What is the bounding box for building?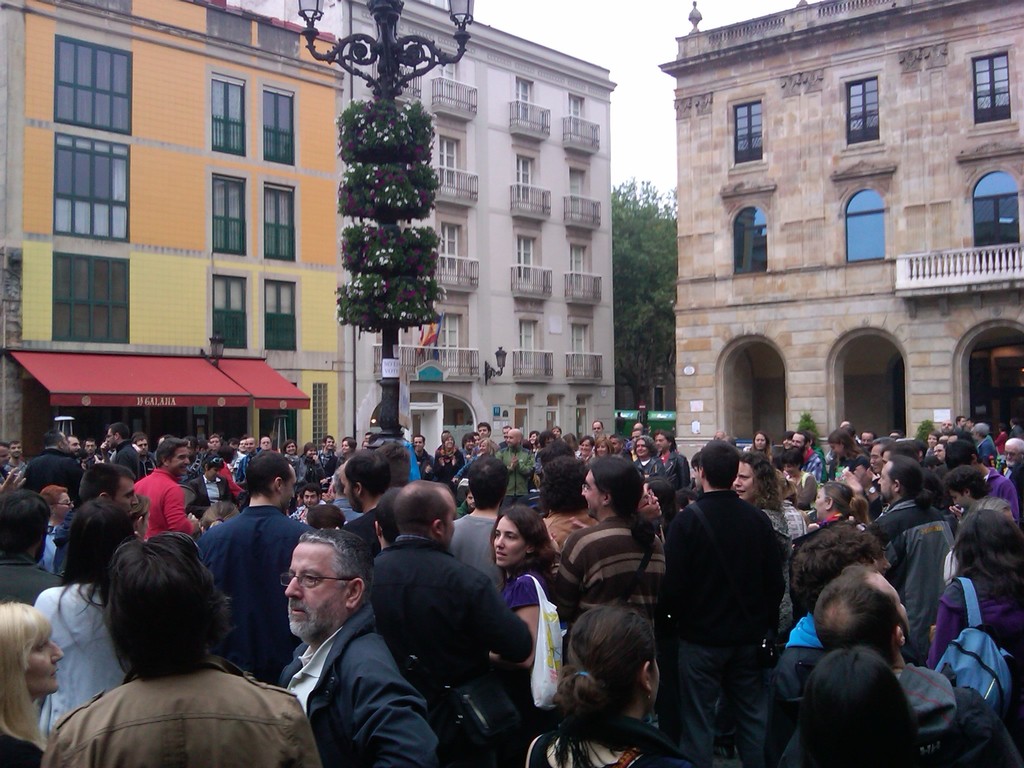
[left=659, top=0, right=1023, bottom=478].
